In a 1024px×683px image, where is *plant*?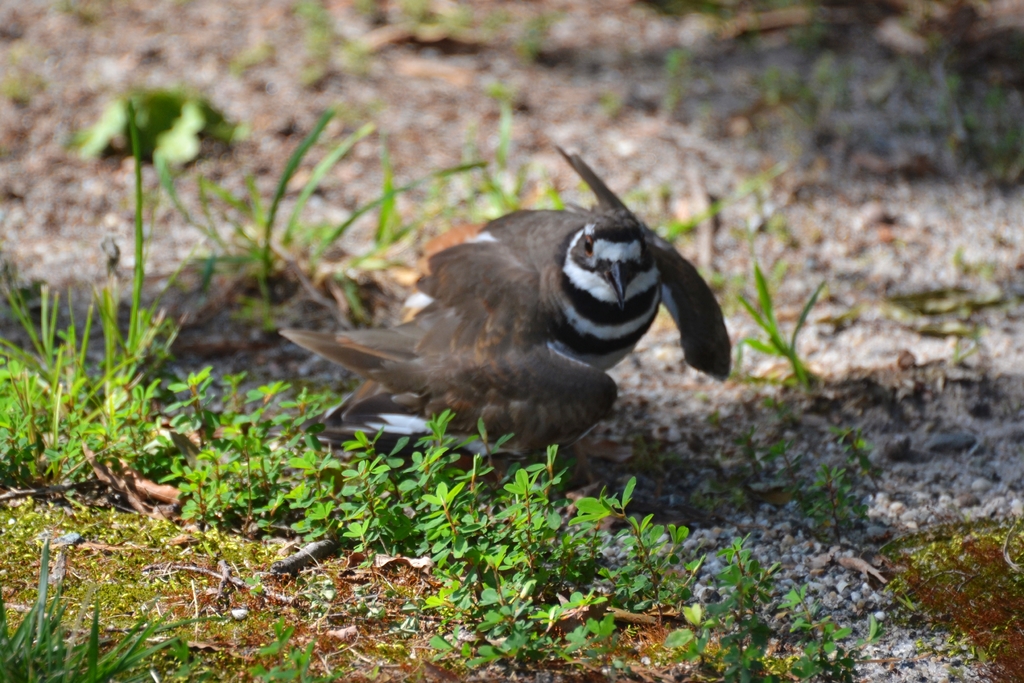
region(703, 409, 735, 440).
